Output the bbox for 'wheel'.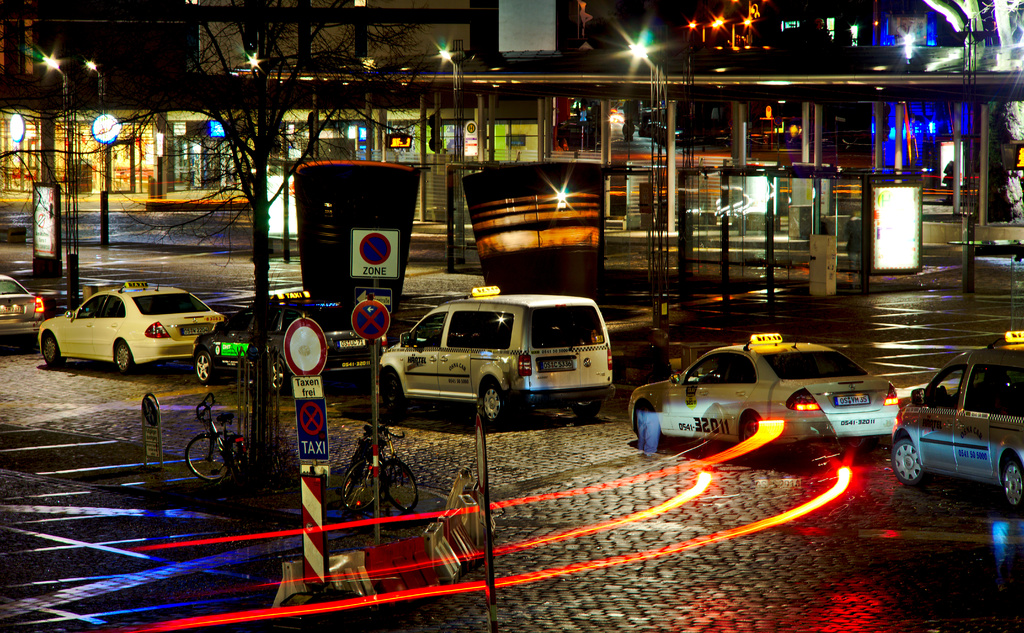
pyautogui.locateOnScreen(1005, 461, 1023, 512).
